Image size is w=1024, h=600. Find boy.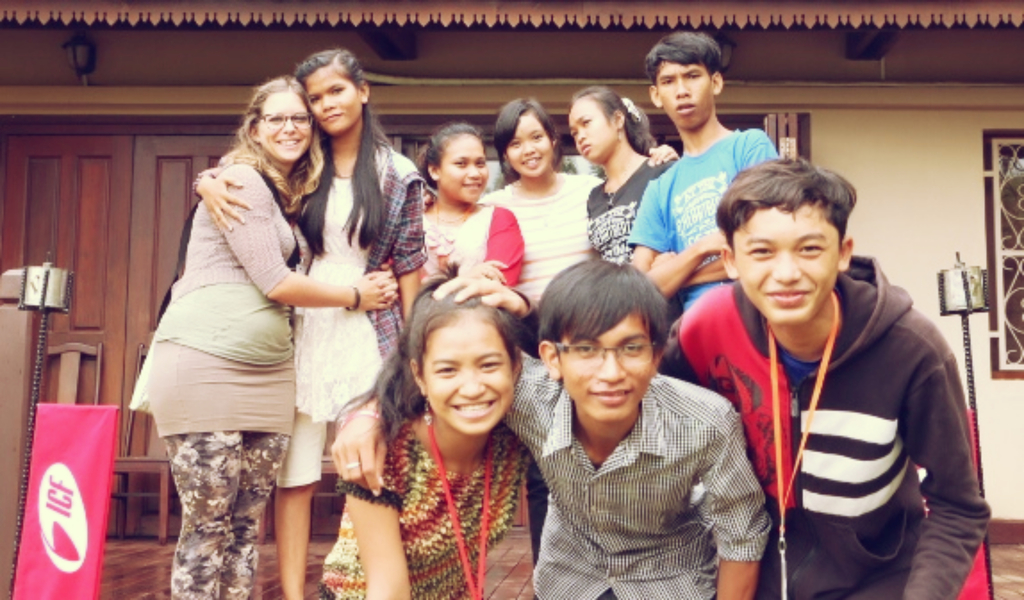
<region>609, 30, 798, 321</region>.
